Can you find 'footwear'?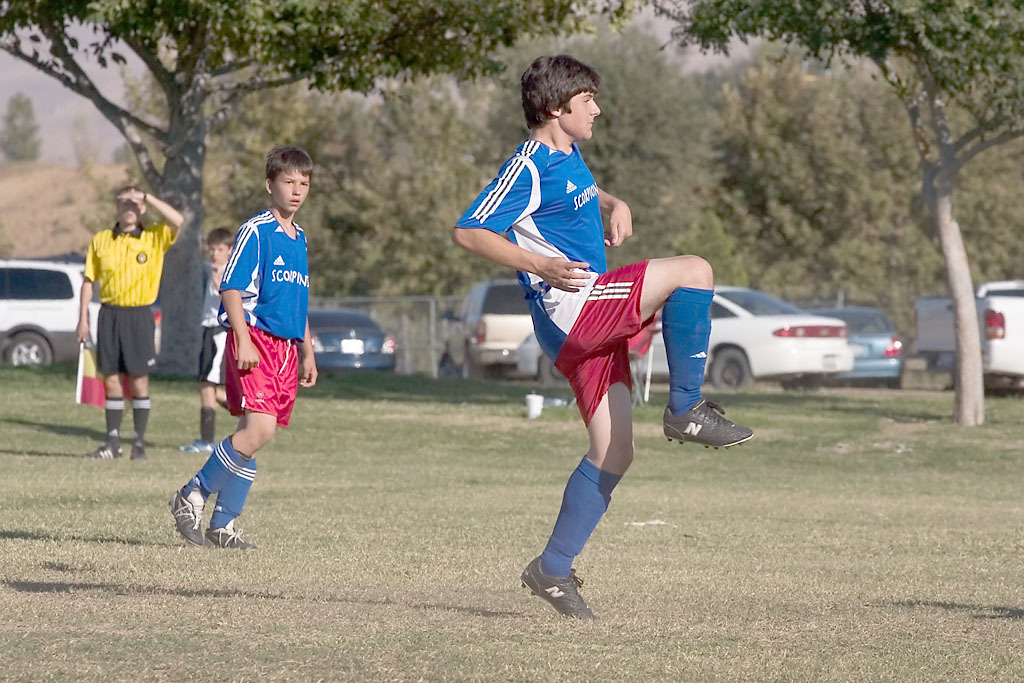
Yes, bounding box: 207, 520, 256, 554.
